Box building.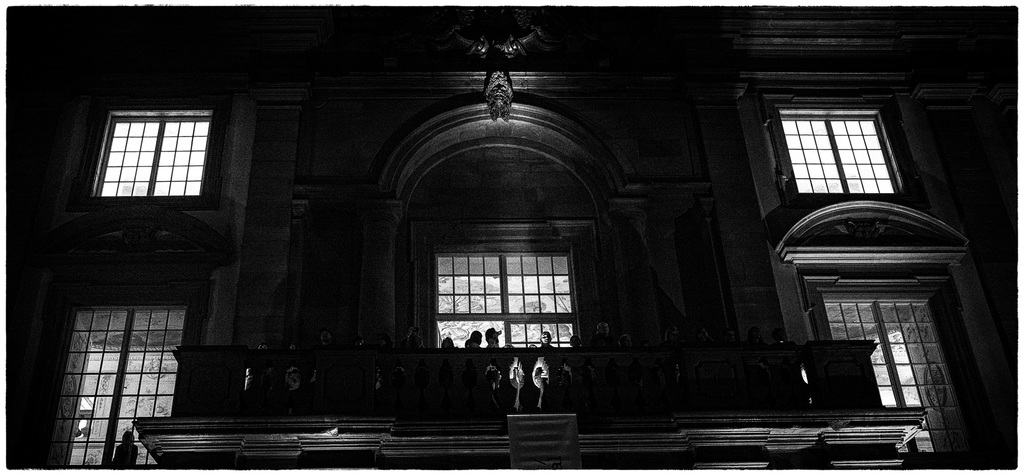
crop(6, 3, 1016, 468).
